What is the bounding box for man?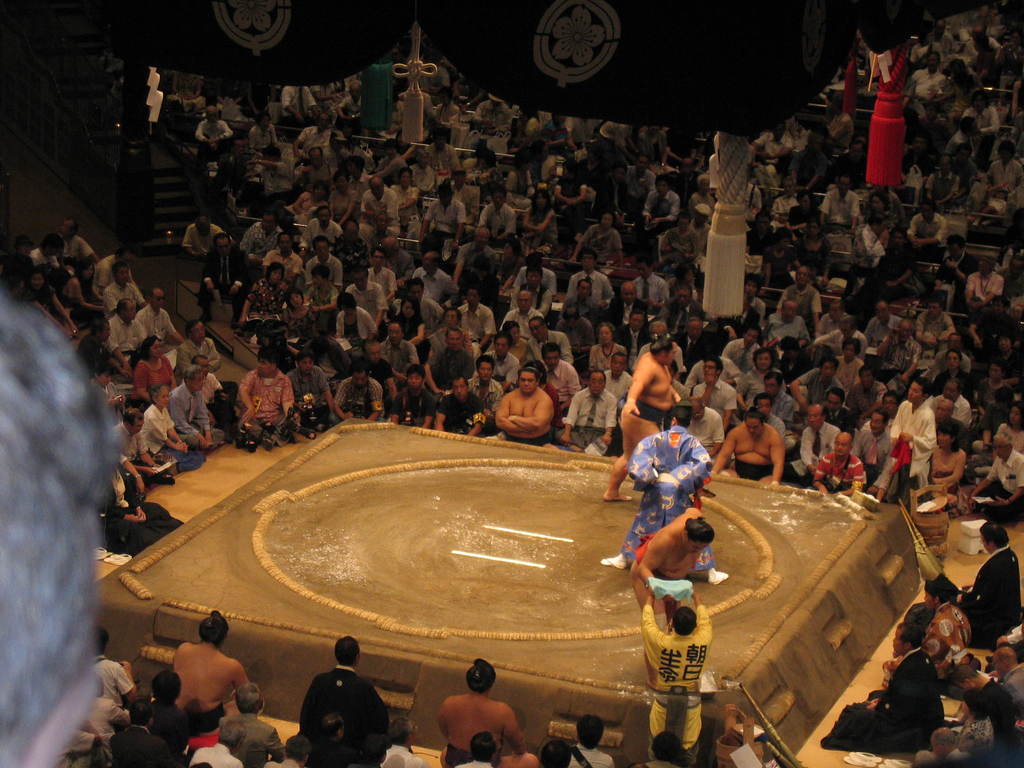
x1=991 y1=650 x2=1023 y2=718.
